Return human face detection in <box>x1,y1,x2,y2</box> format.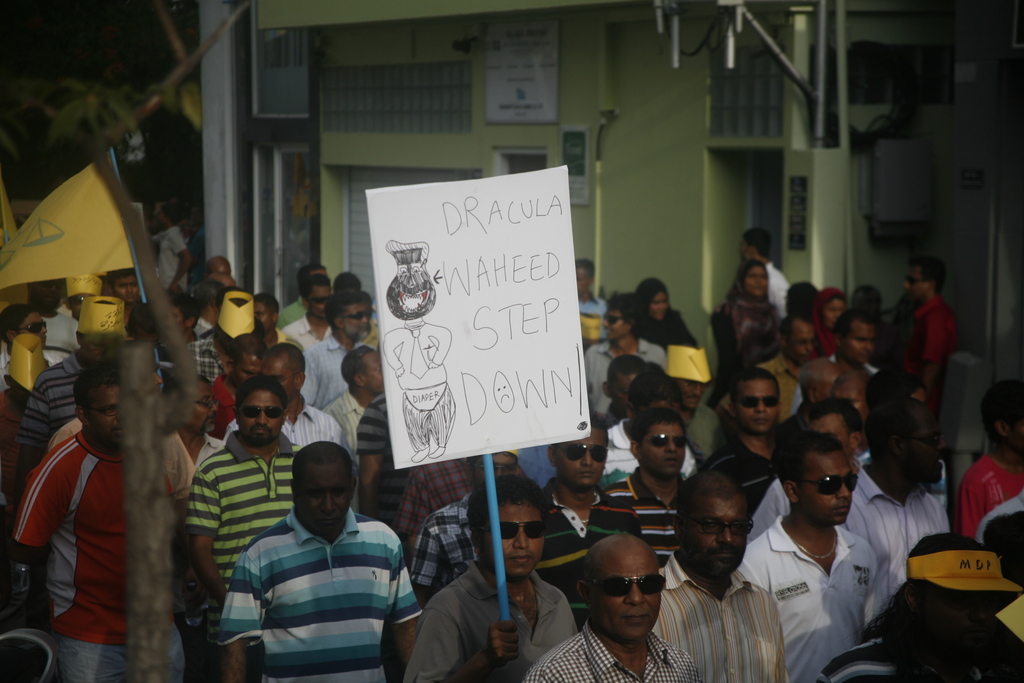
<box>92,382,123,441</box>.
